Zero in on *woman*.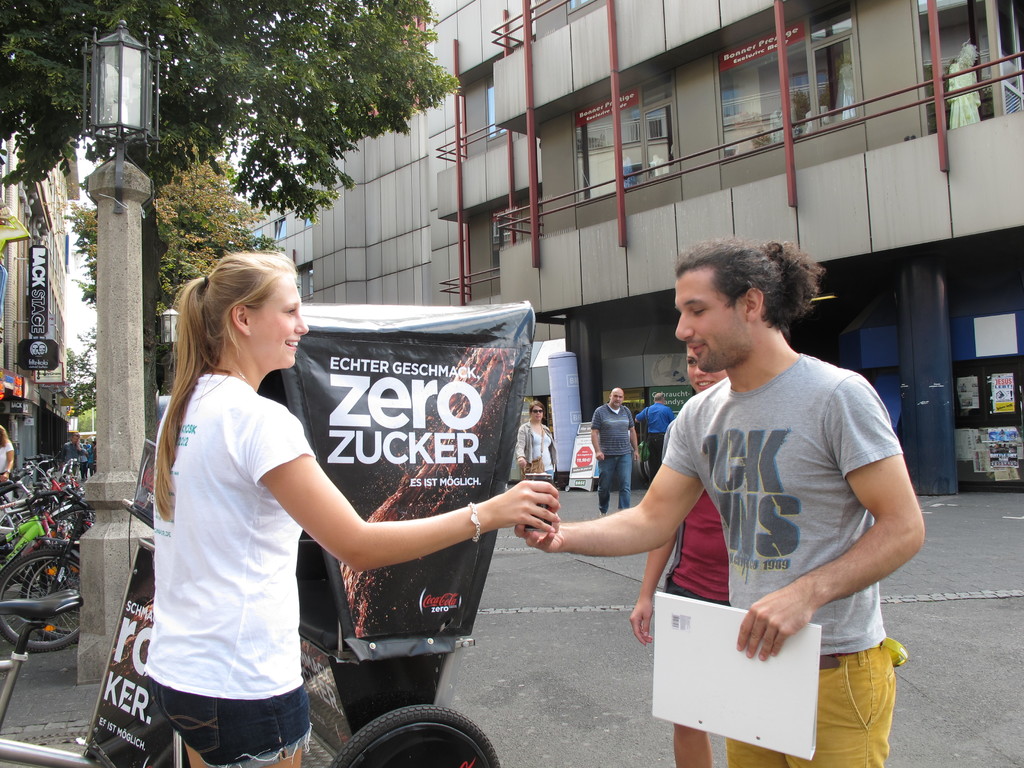
Zeroed in: (0,431,12,486).
